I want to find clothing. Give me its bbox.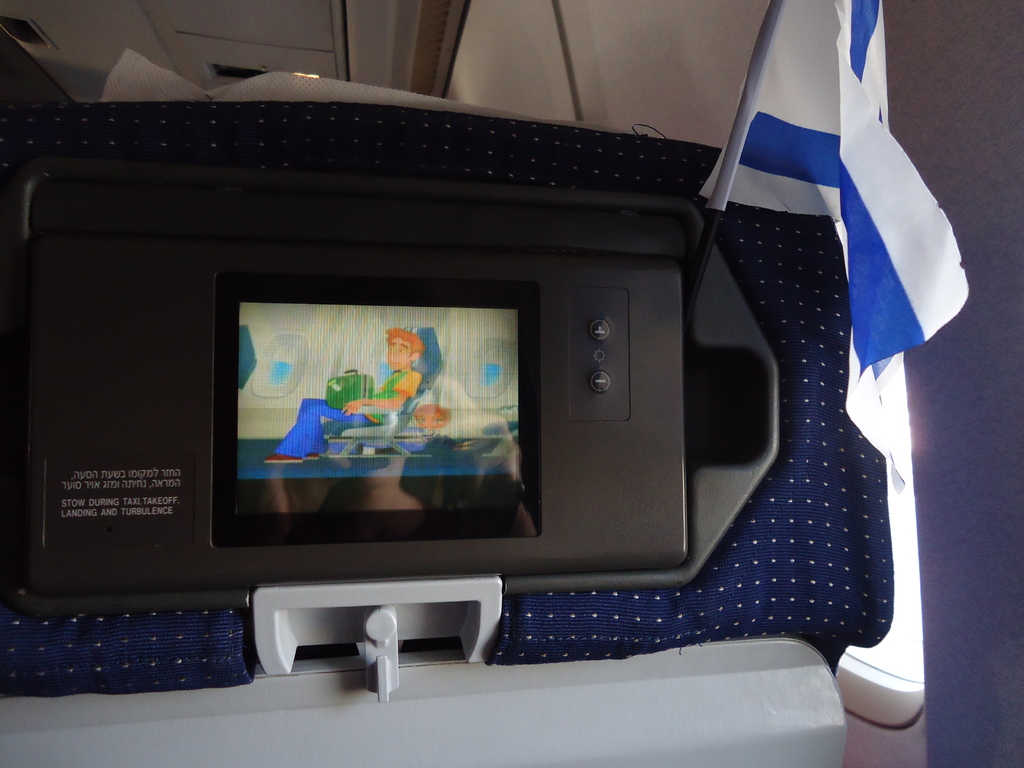
277,368,428,458.
